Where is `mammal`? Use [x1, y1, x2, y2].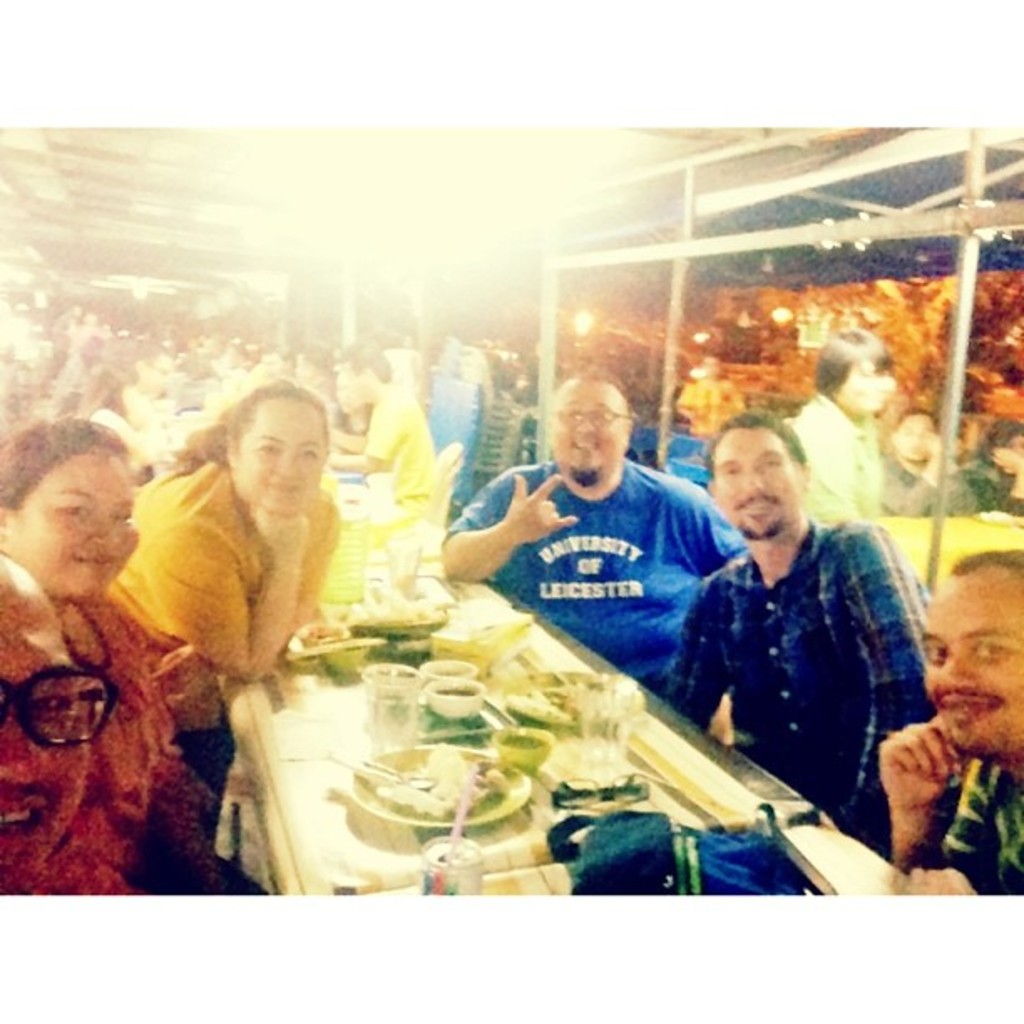
[882, 556, 1022, 904].
